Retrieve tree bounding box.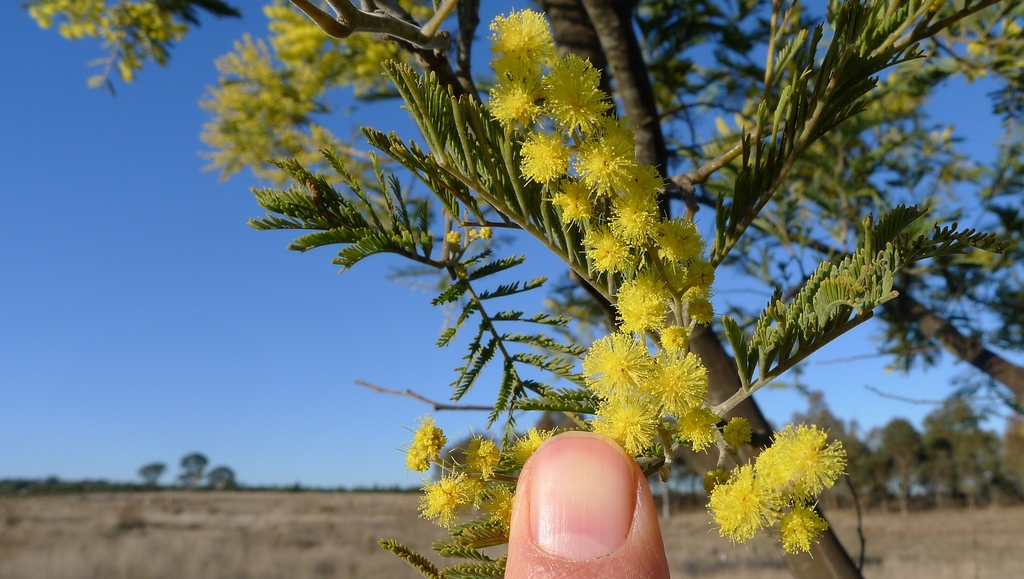
Bounding box: x1=206, y1=466, x2=241, y2=491.
